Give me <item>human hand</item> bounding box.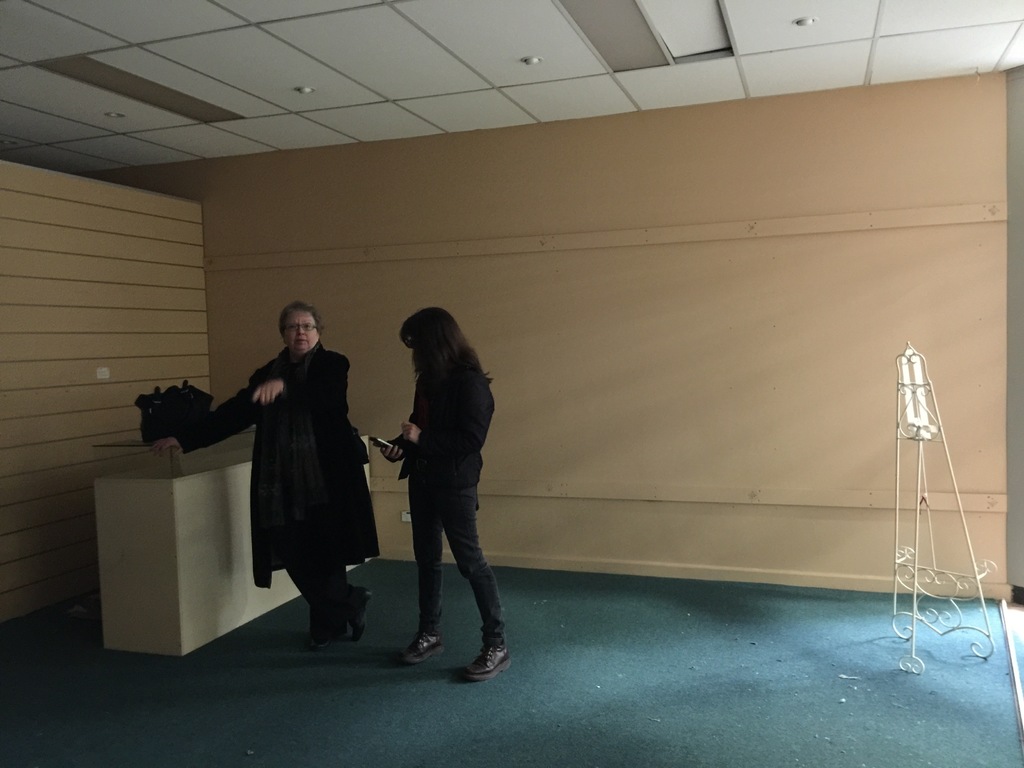
[left=381, top=442, right=405, bottom=465].
